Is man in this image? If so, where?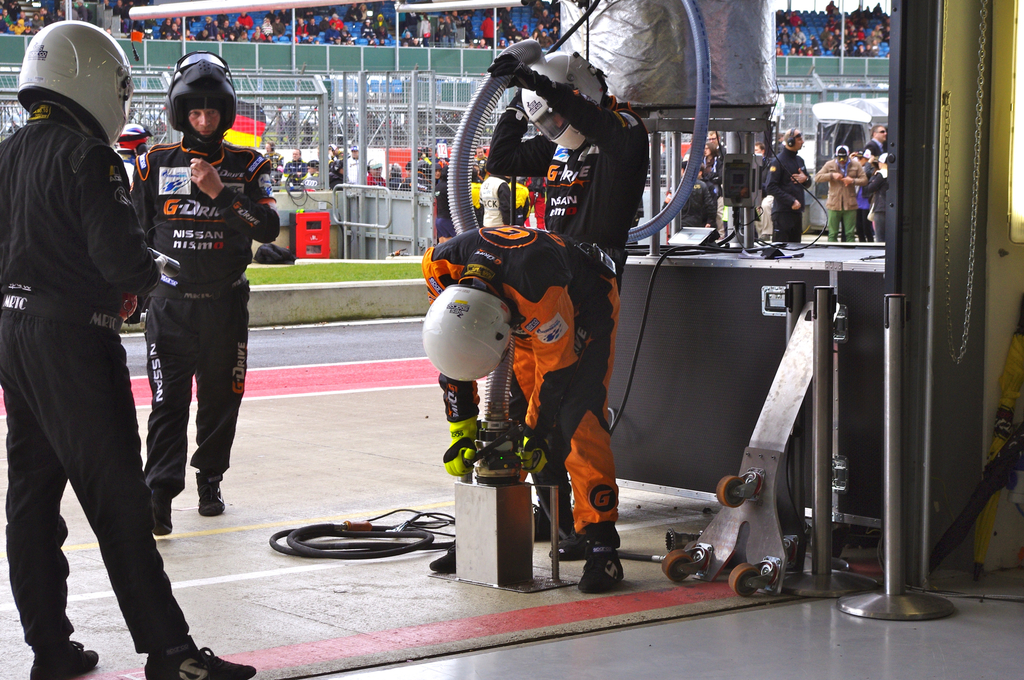
Yes, at bbox=(422, 225, 623, 594).
